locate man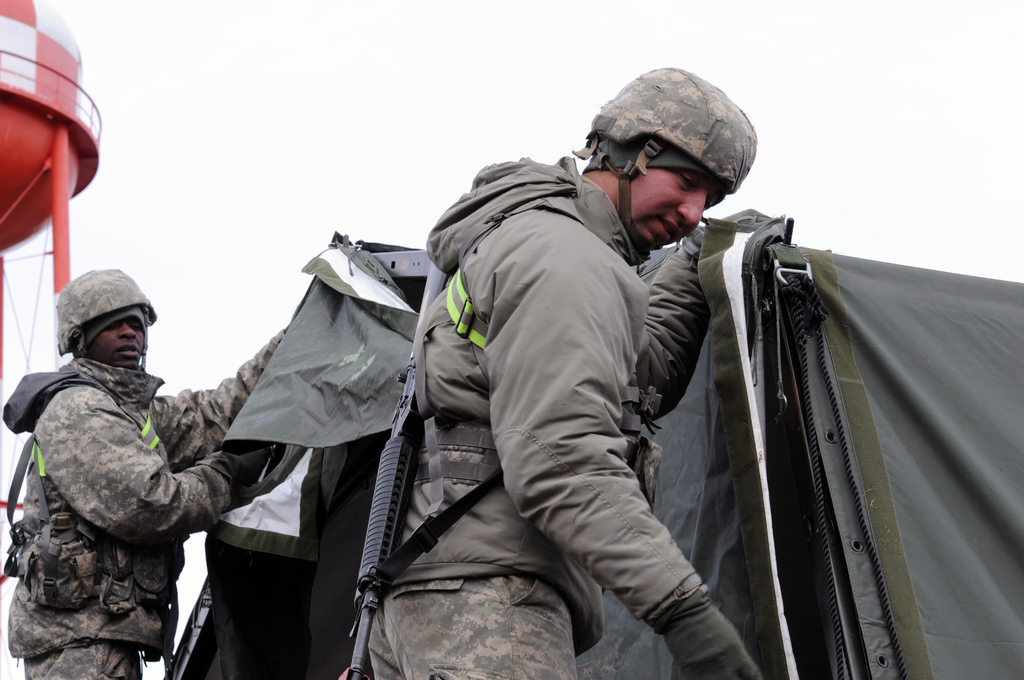
<bbox>0, 264, 291, 679</bbox>
